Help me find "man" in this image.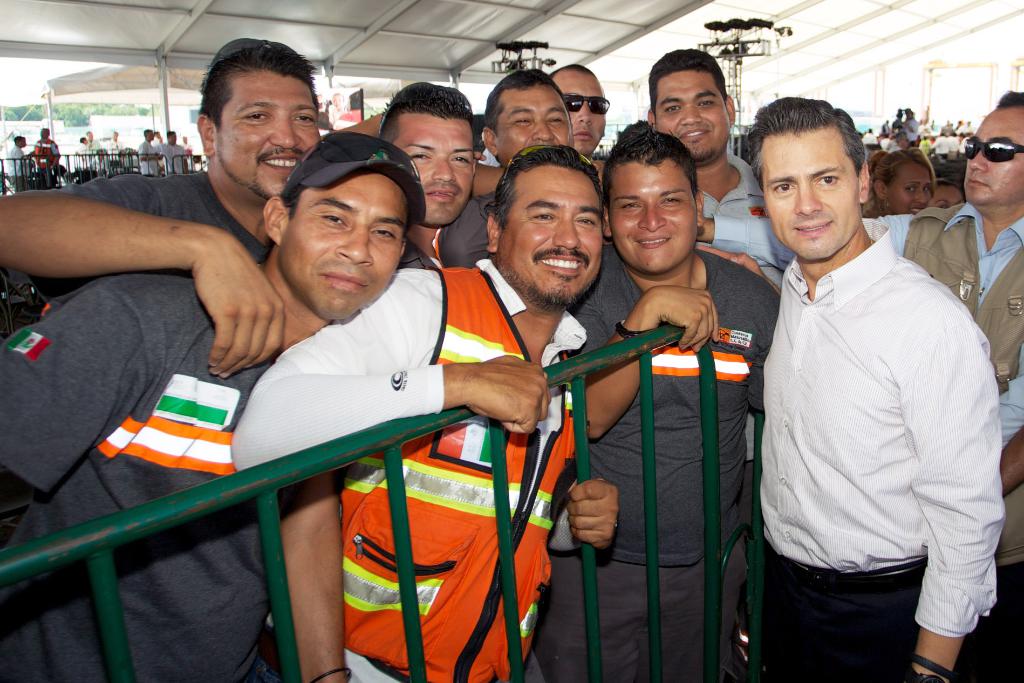
Found it: l=534, t=125, r=776, b=682.
